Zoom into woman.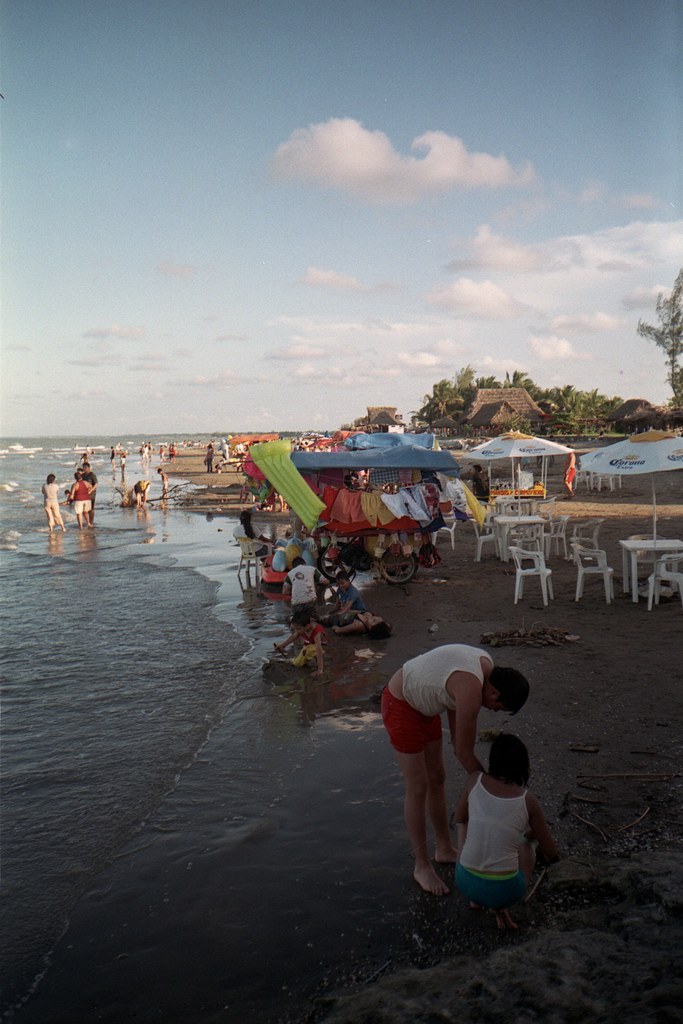
Zoom target: (231, 513, 278, 563).
